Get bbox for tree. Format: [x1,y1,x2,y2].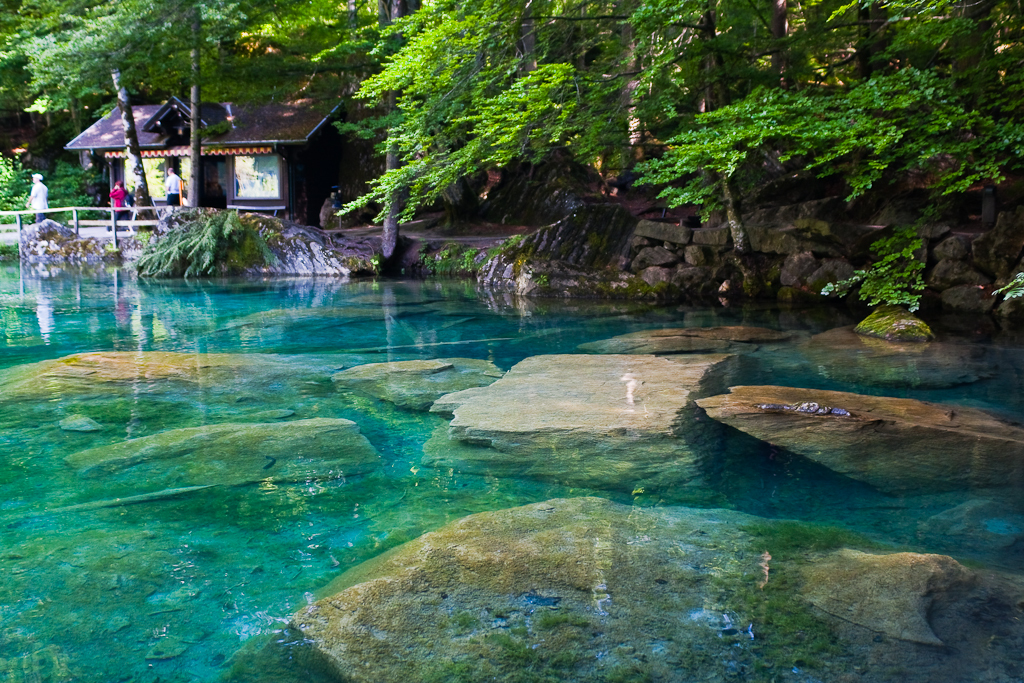
[377,0,406,270].
